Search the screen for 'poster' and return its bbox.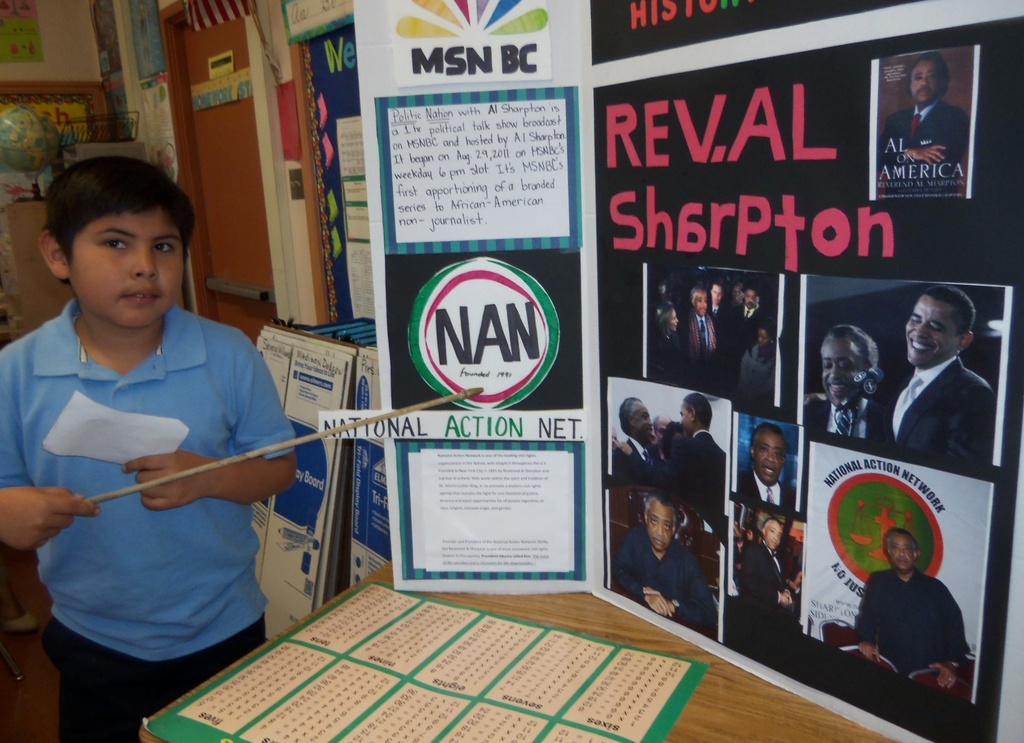
Found: rect(147, 586, 710, 742).
